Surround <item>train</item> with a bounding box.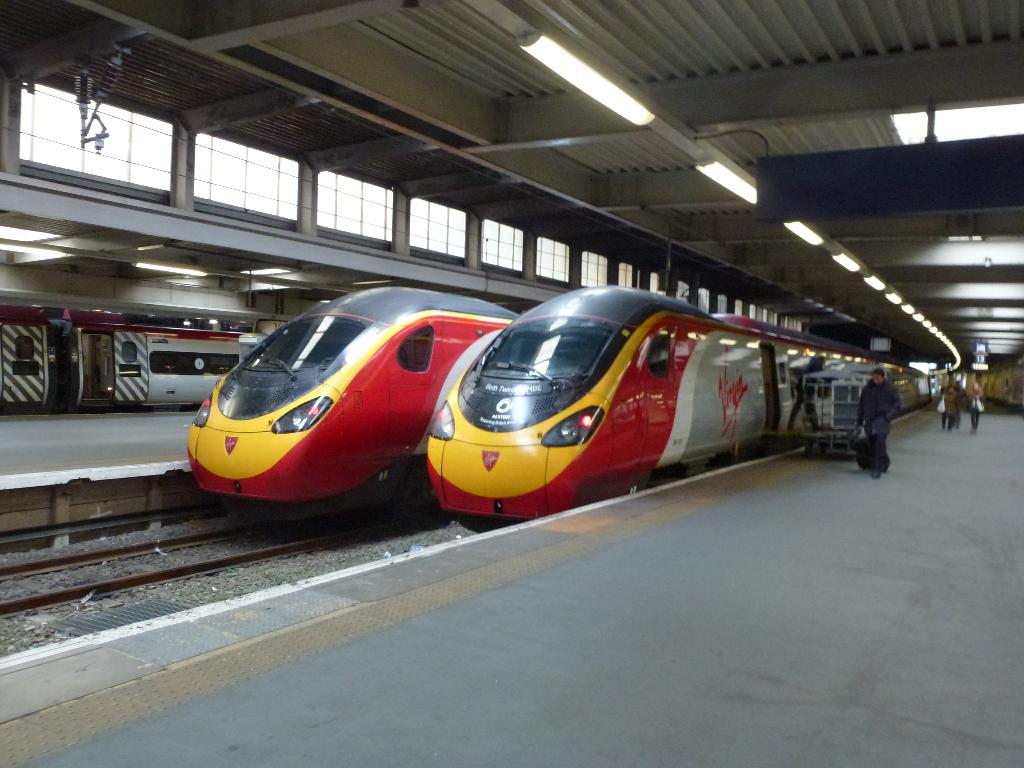
(0,308,273,413).
